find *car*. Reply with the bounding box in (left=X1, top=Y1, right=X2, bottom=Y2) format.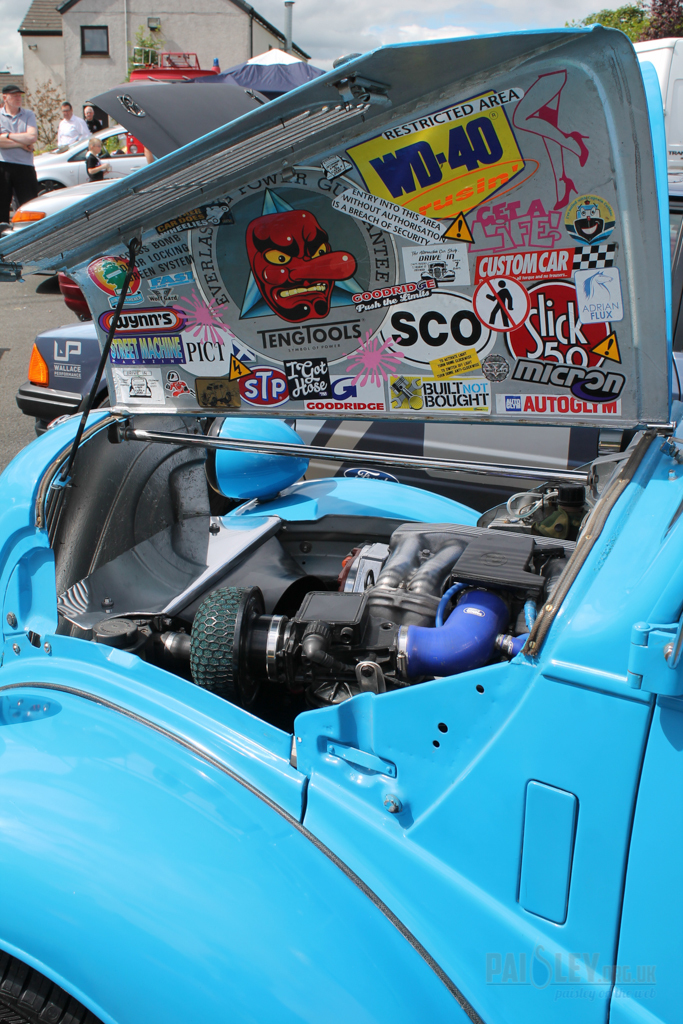
(left=0, top=17, right=682, bottom=1023).
